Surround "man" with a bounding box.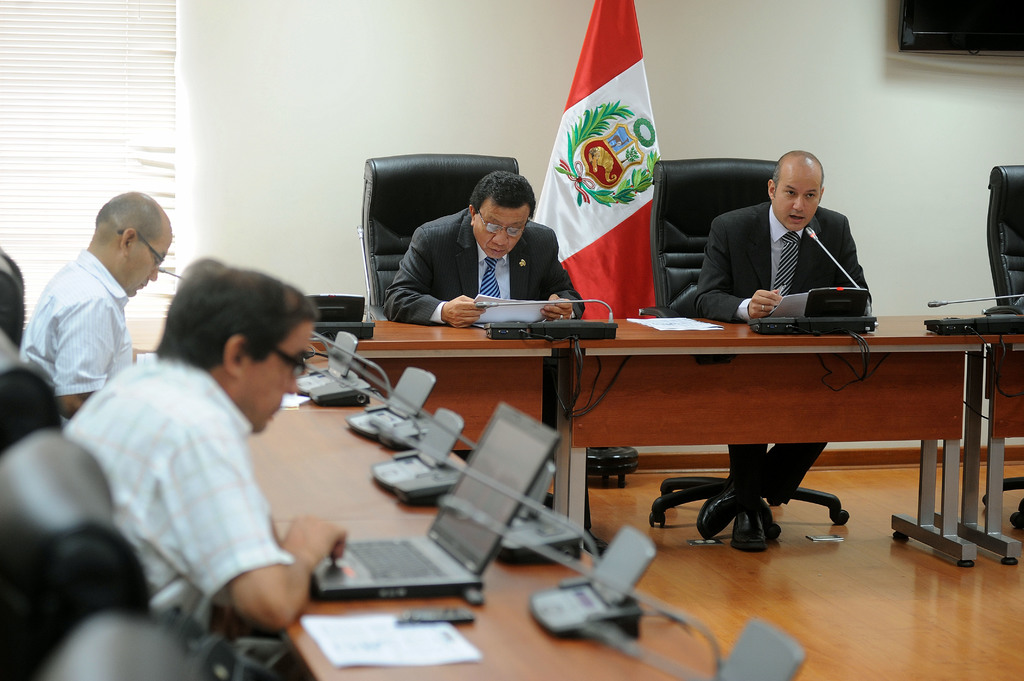
380, 168, 584, 328.
